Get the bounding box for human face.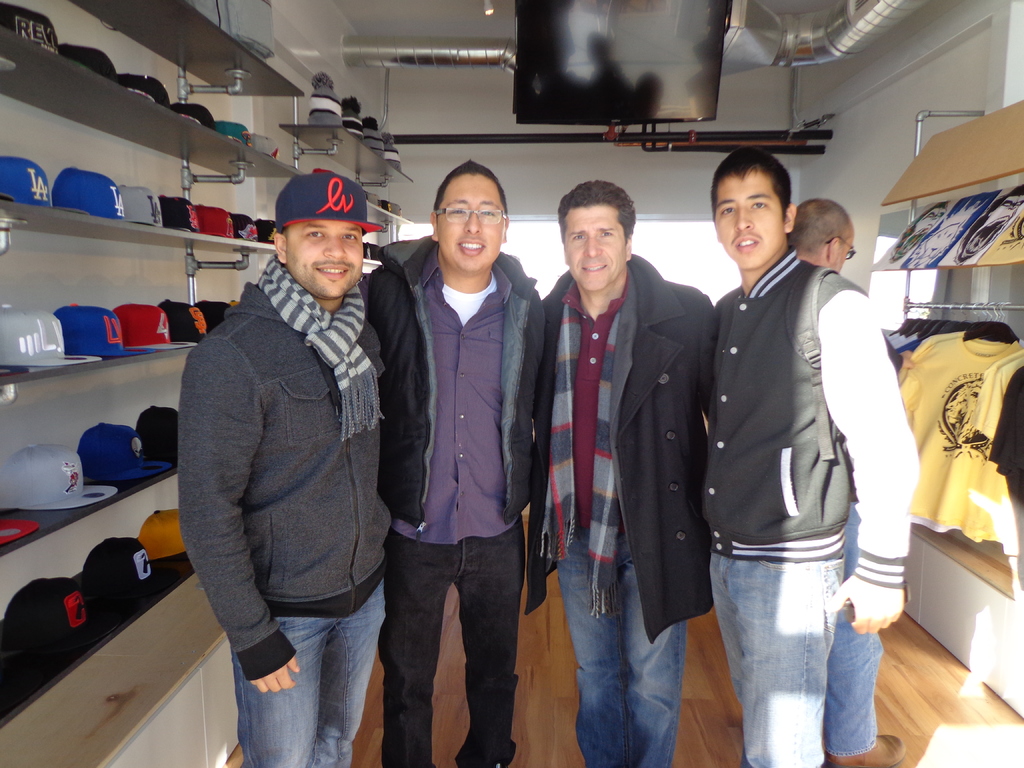
l=715, t=172, r=783, b=266.
